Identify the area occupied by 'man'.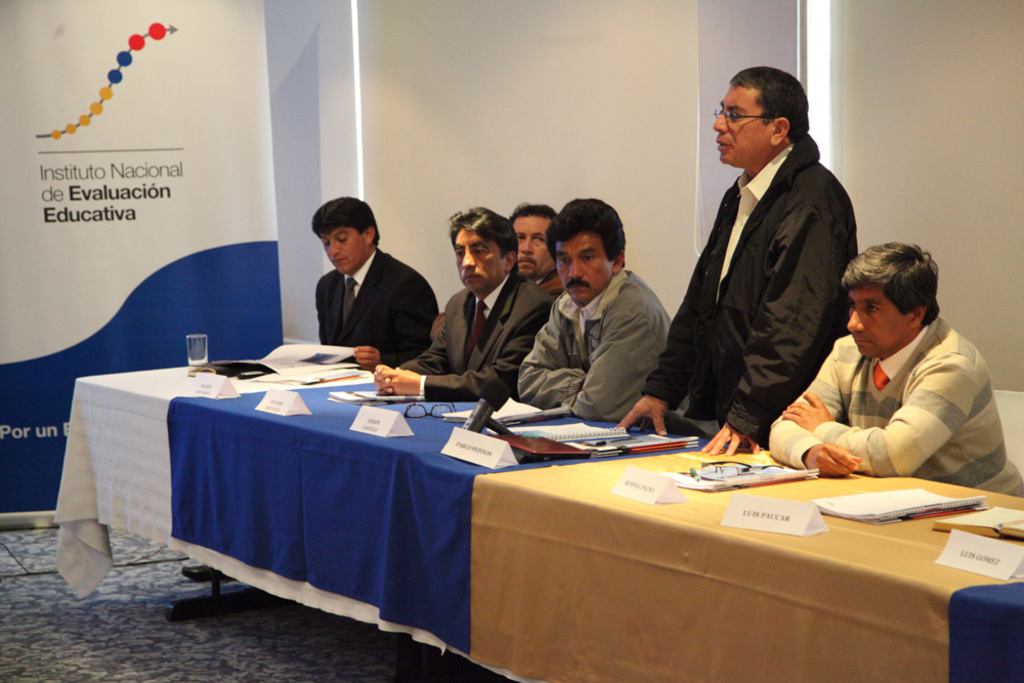
Area: box=[511, 186, 669, 434].
